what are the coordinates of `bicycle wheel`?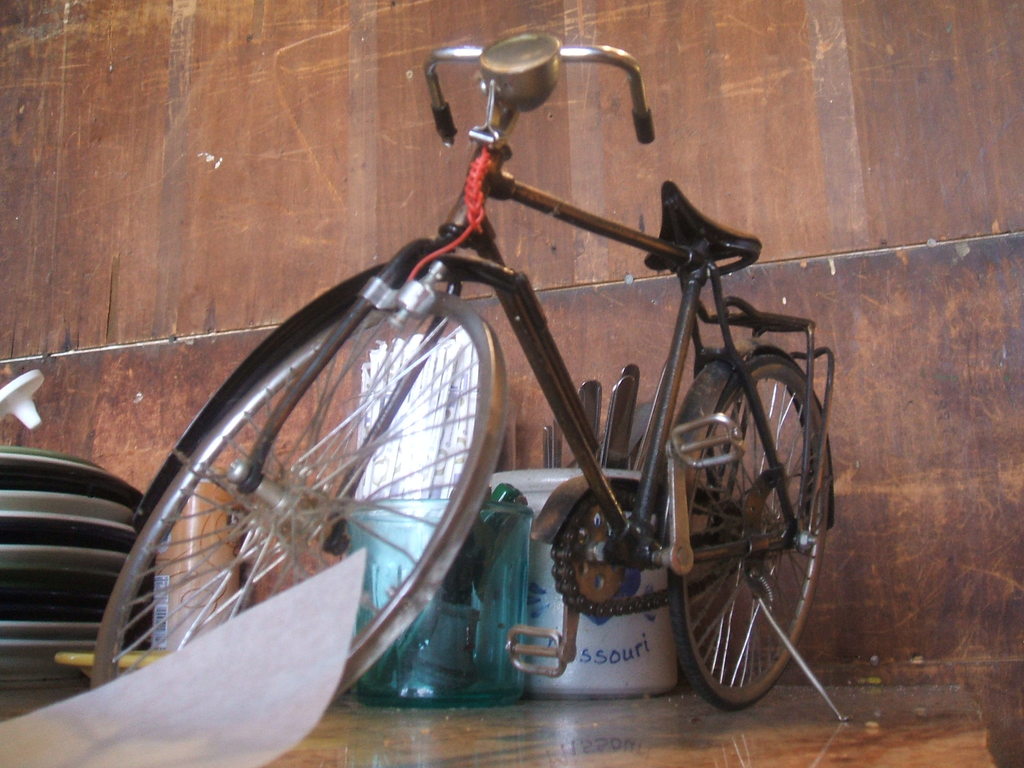
115:259:523:690.
